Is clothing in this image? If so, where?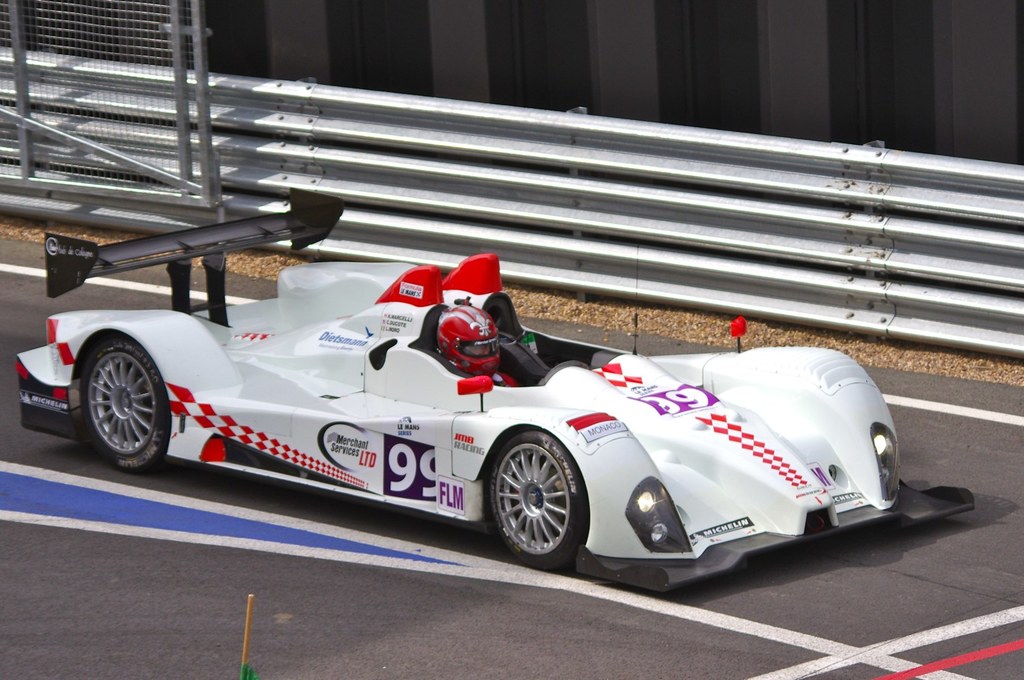
Yes, at [left=499, top=372, right=515, bottom=384].
